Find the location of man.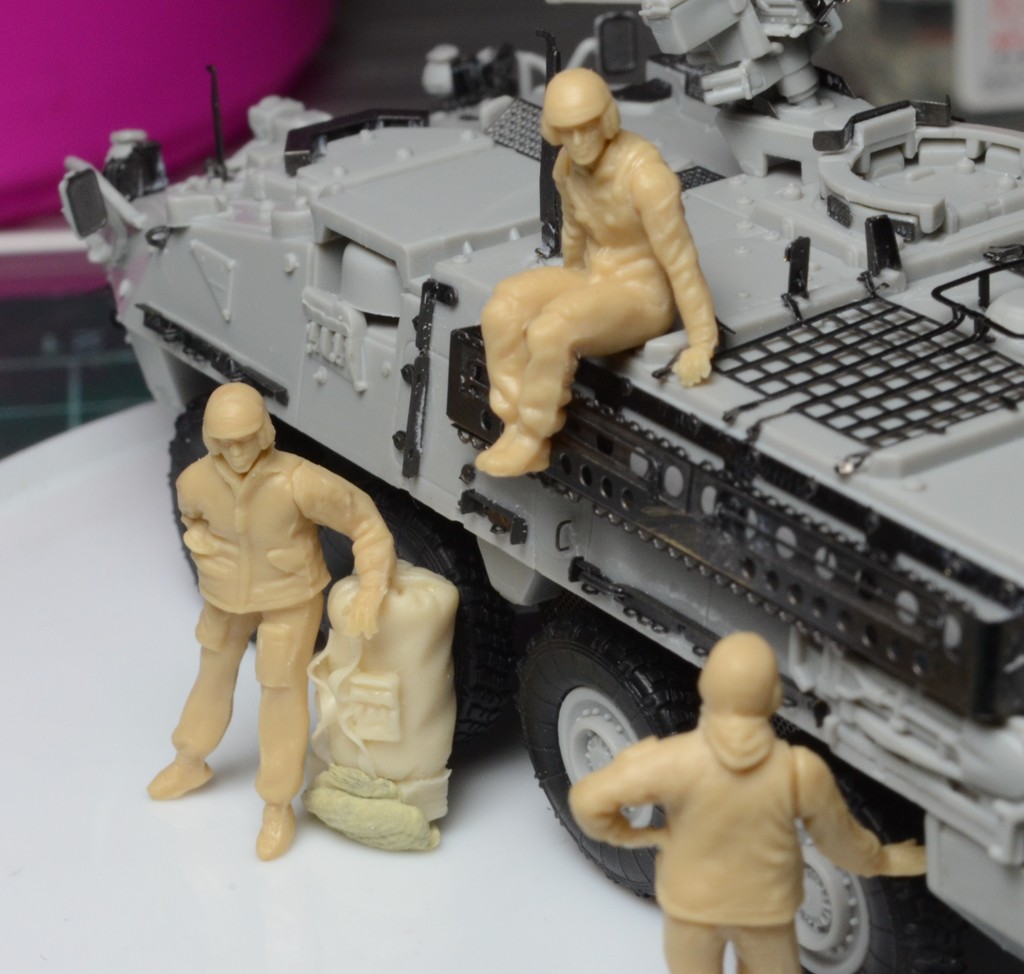
Location: Rect(151, 385, 399, 862).
